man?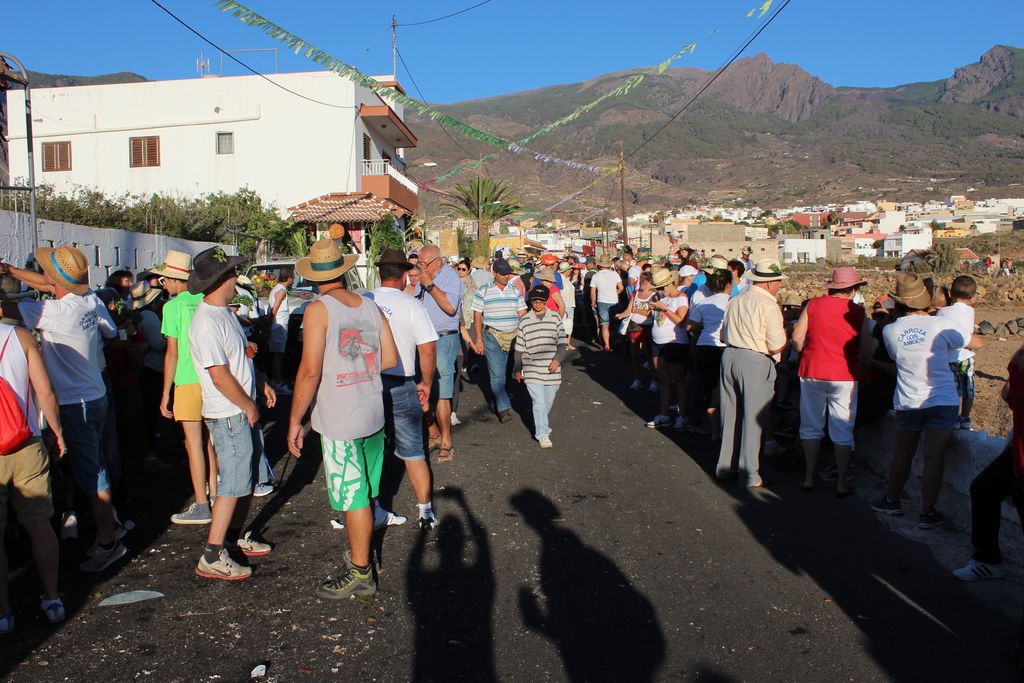
left=740, top=245, right=754, bottom=272
